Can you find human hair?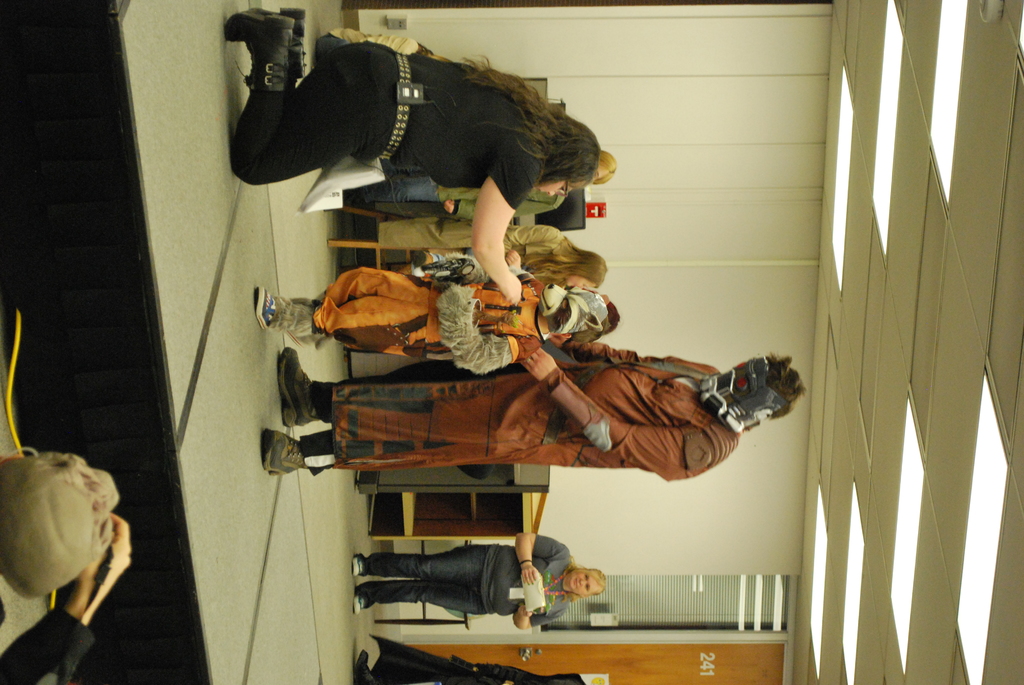
Yes, bounding box: [x1=452, y1=48, x2=593, y2=196].
